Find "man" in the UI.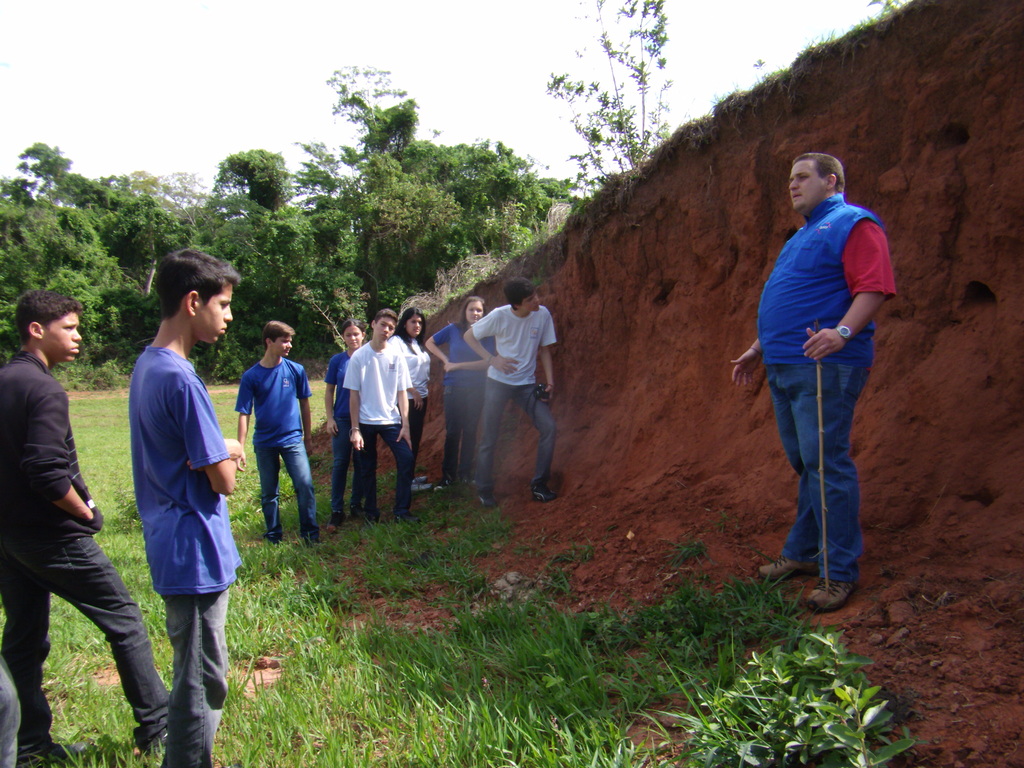
UI element at 740, 156, 902, 619.
